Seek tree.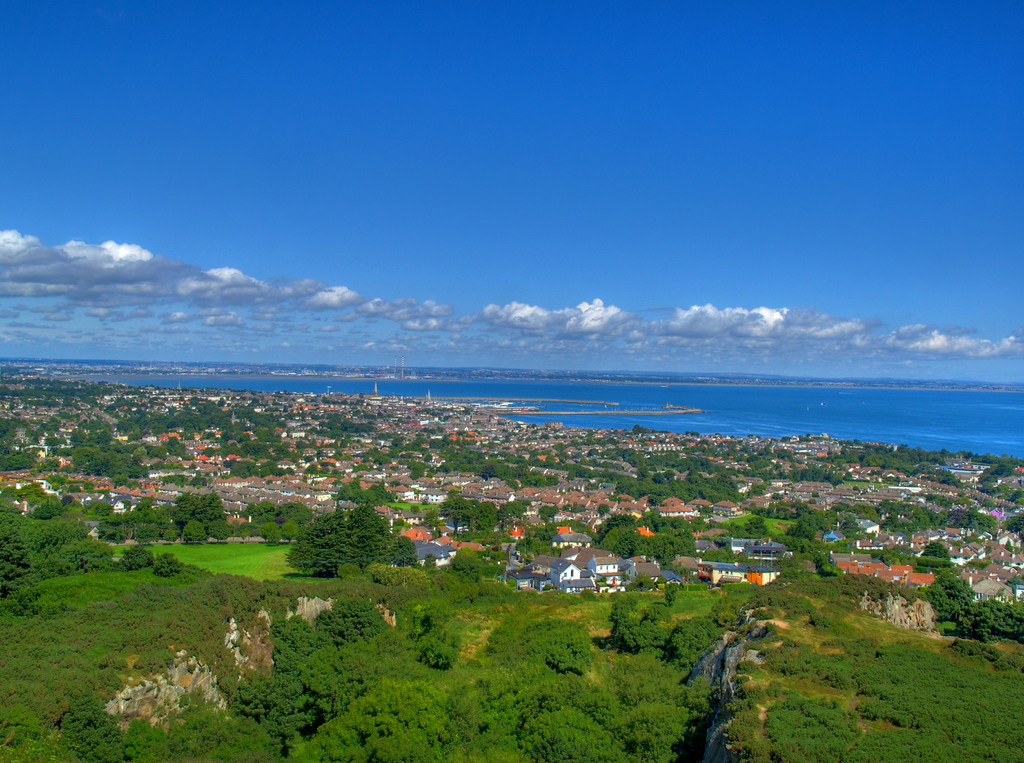
box=[607, 590, 644, 650].
